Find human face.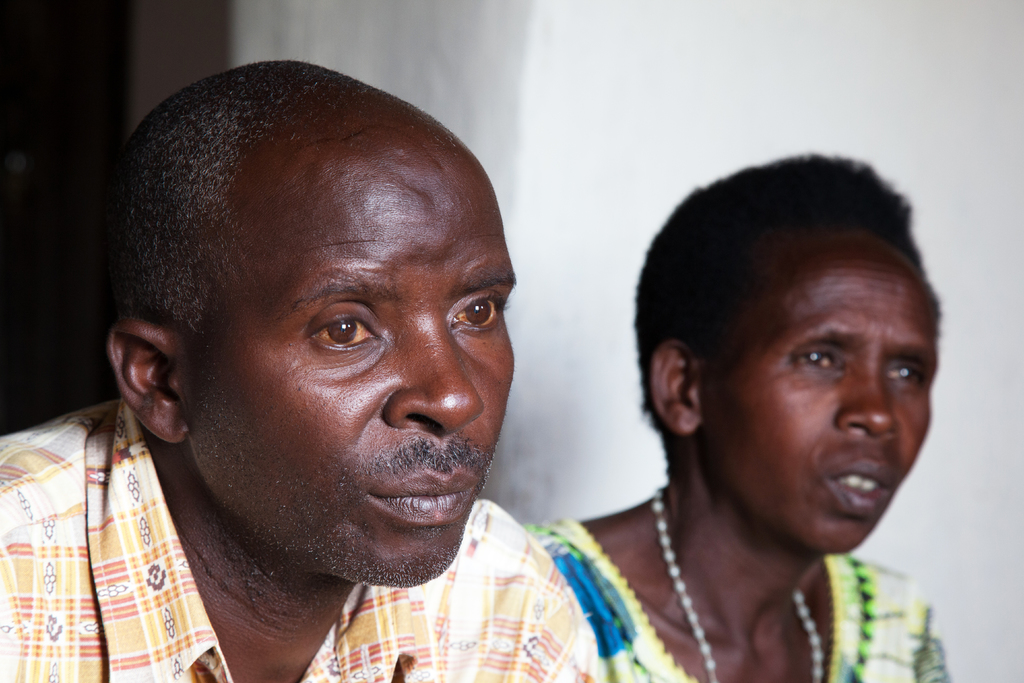
{"x1": 703, "y1": 242, "x2": 939, "y2": 556}.
